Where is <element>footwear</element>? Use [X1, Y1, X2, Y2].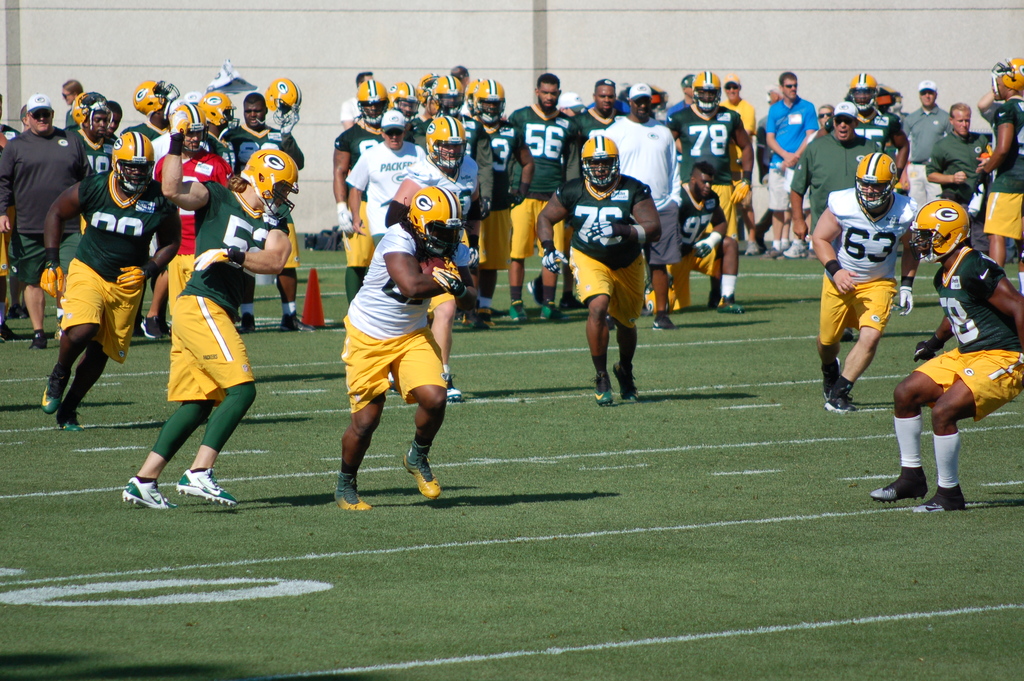
[869, 466, 929, 504].
